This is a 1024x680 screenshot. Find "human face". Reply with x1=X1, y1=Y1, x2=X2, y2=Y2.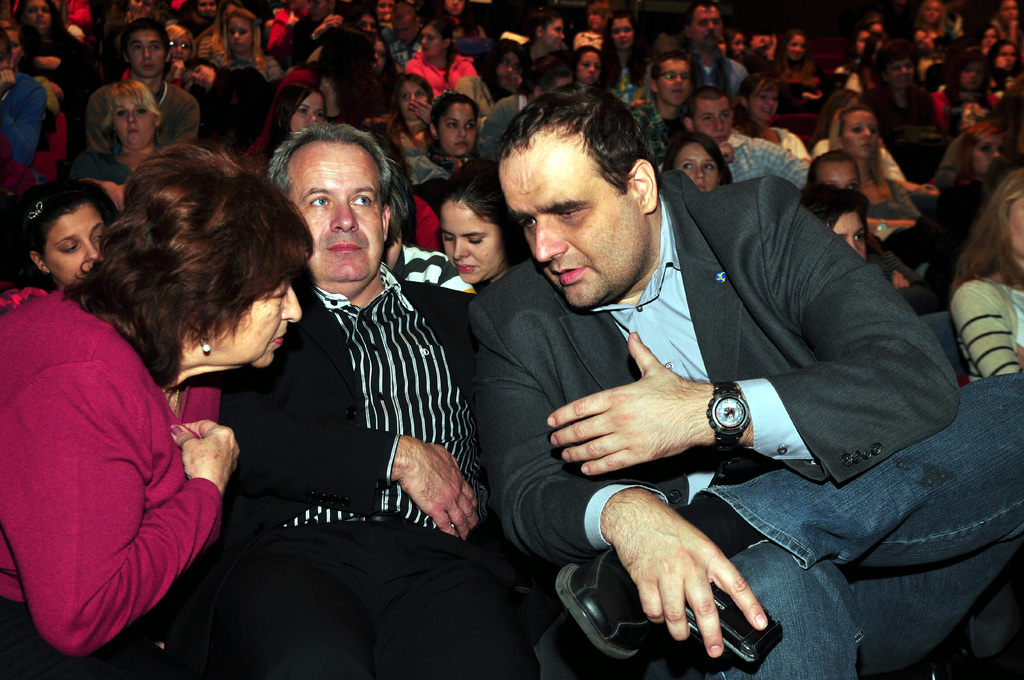
x1=138, y1=38, x2=165, y2=77.
